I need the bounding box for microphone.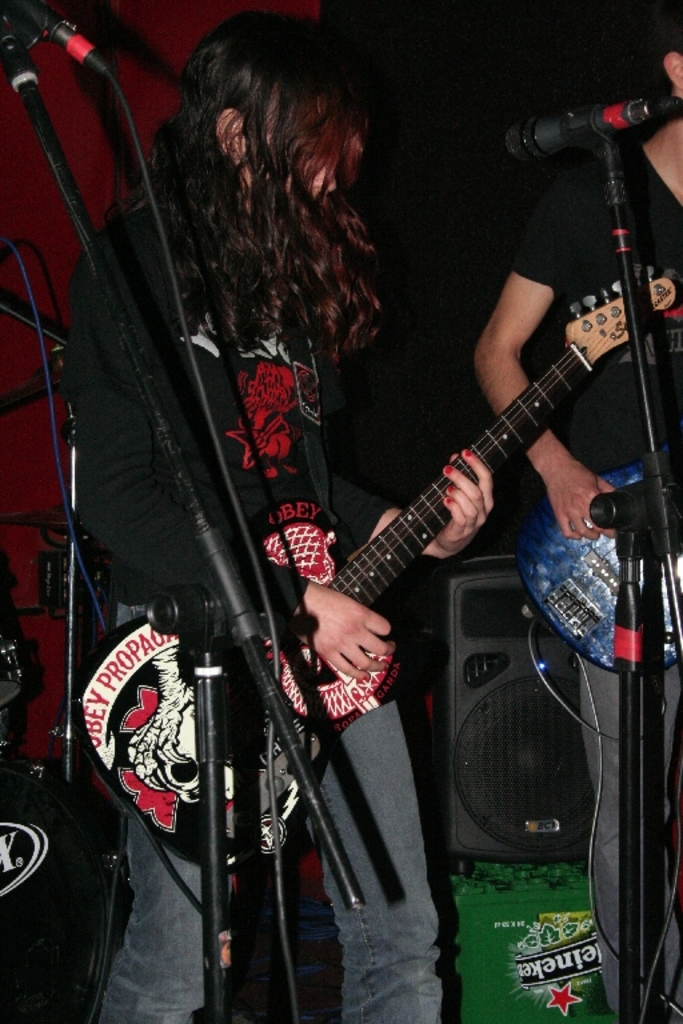
Here it is: l=0, t=8, r=41, b=95.
